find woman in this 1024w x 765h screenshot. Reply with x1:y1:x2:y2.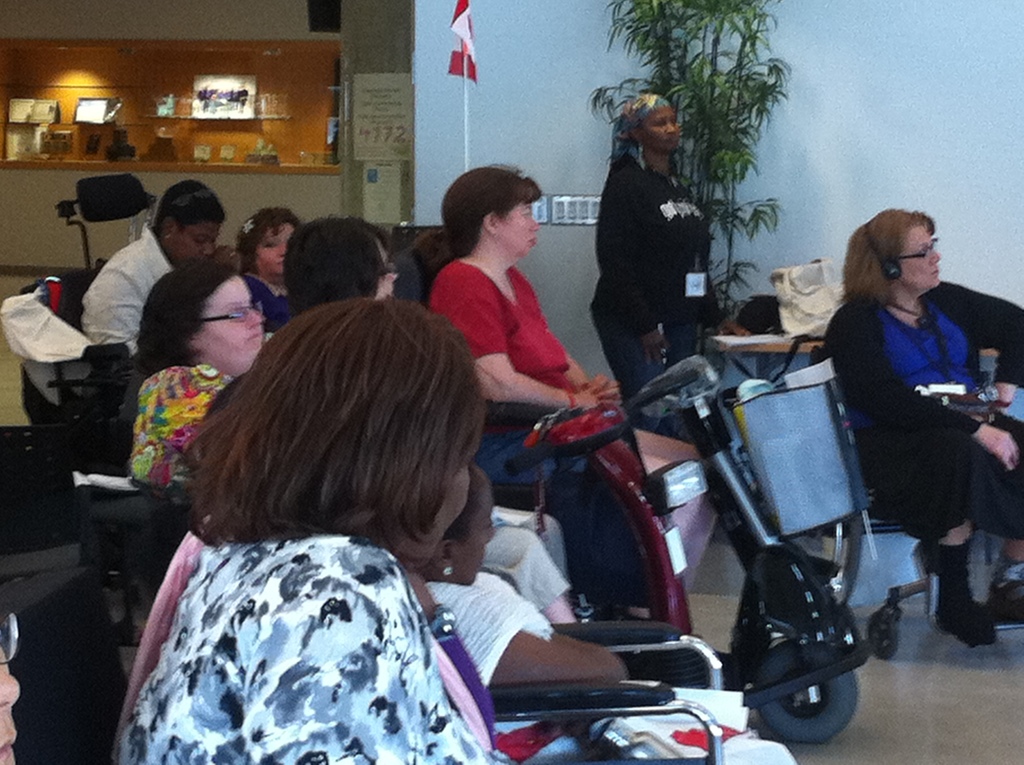
118:266:269:508.
